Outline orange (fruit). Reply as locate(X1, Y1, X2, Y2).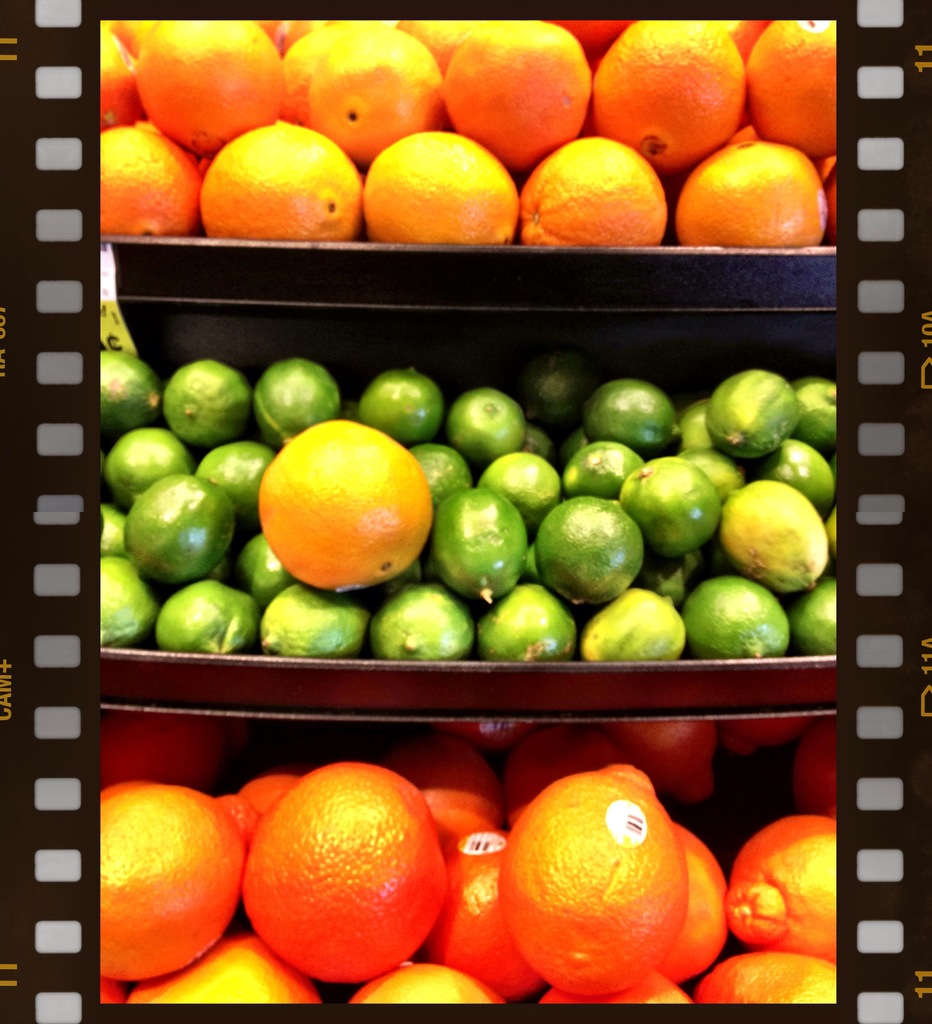
locate(434, 834, 534, 986).
